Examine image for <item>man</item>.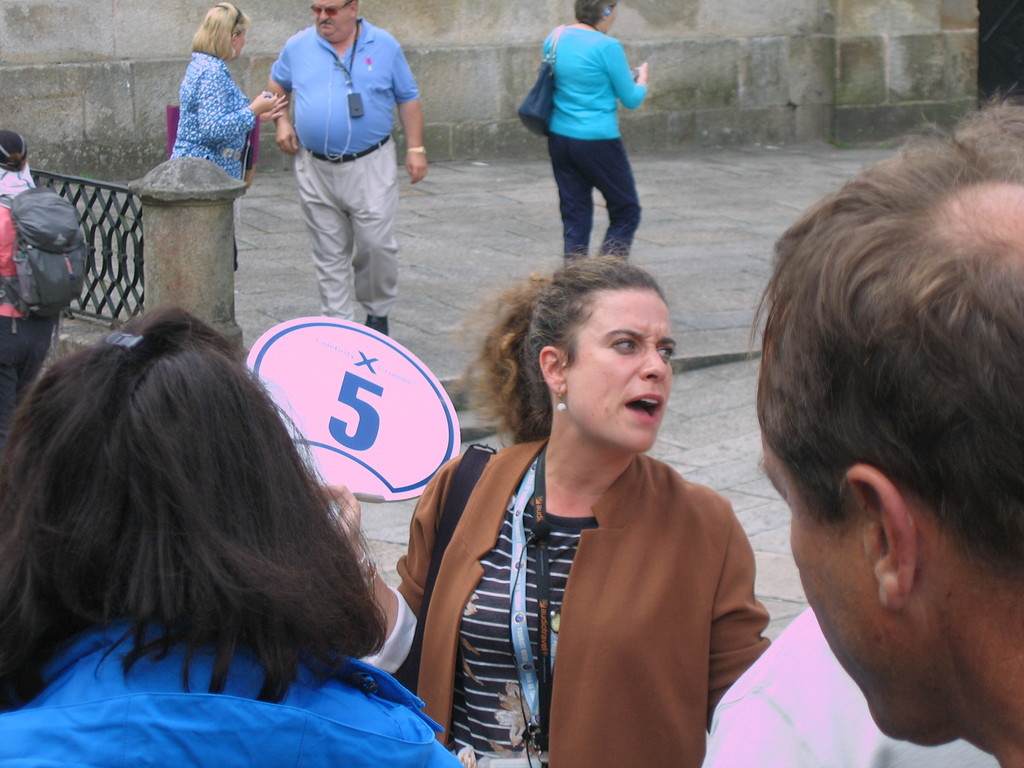
Examination result: [695,607,996,767].
